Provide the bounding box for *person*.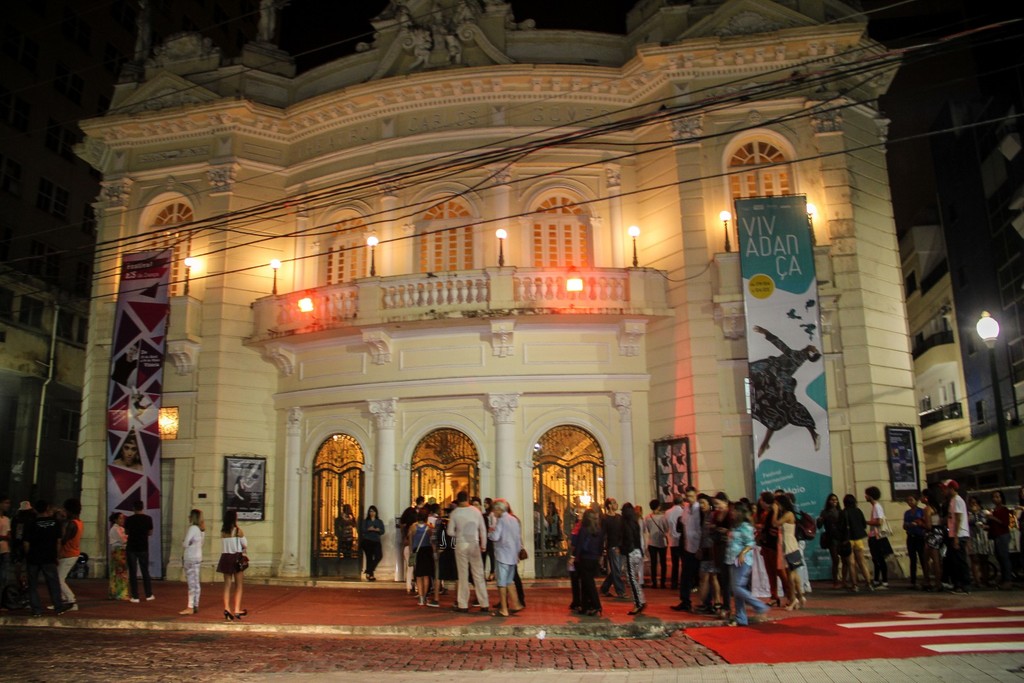
BBox(566, 509, 600, 618).
